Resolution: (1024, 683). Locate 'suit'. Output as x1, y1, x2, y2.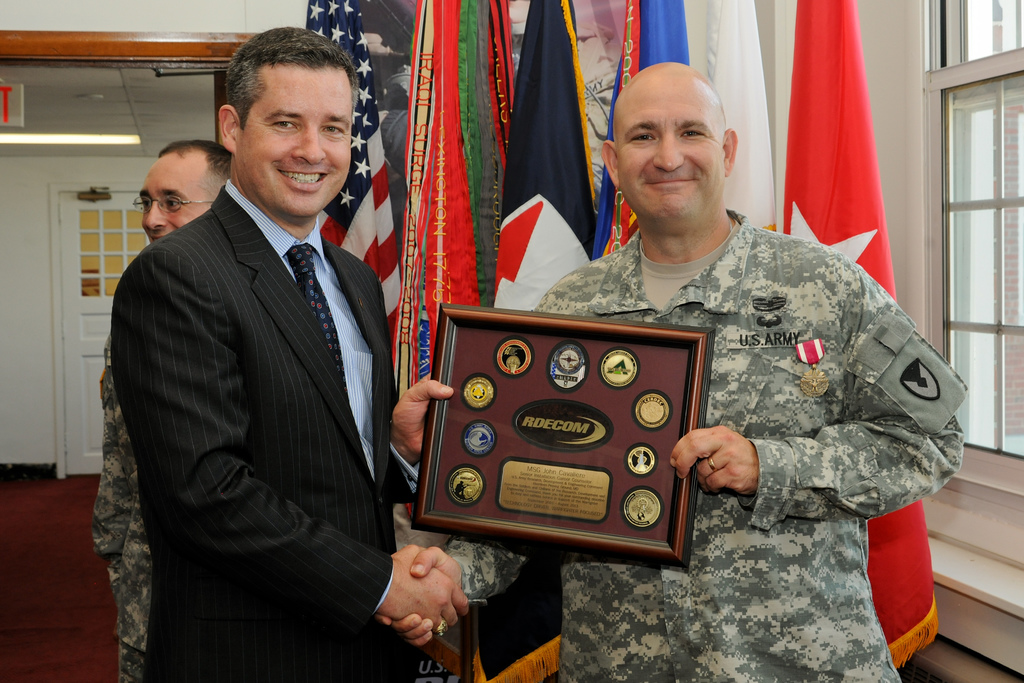
88, 99, 429, 670.
